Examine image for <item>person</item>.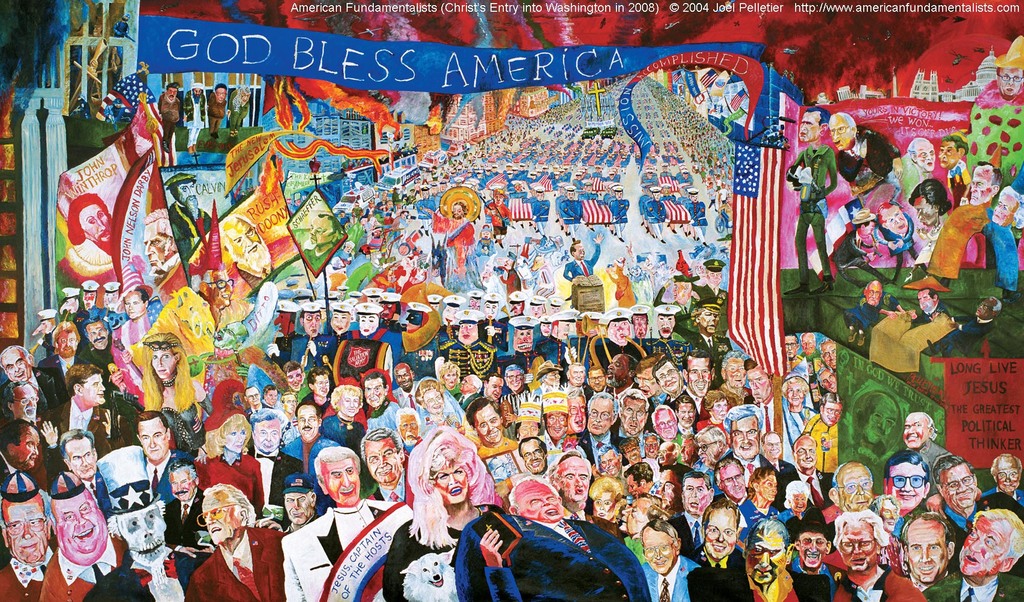
Examination result: 451,375,483,419.
